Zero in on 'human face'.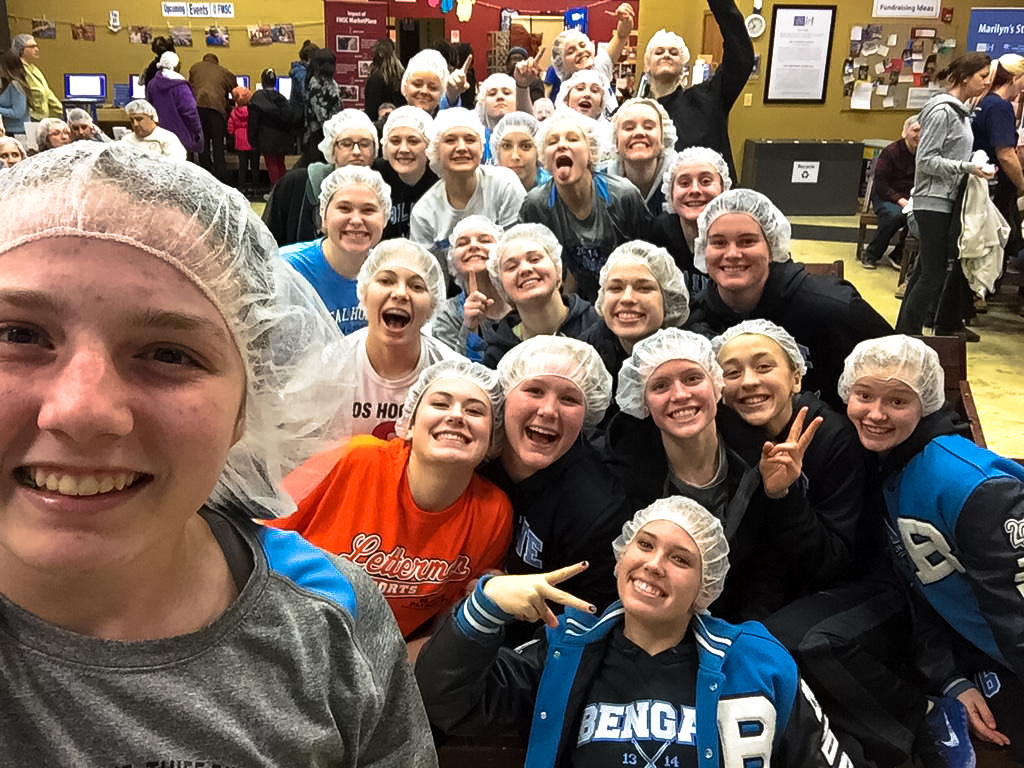
Zeroed in: bbox(480, 72, 513, 120).
